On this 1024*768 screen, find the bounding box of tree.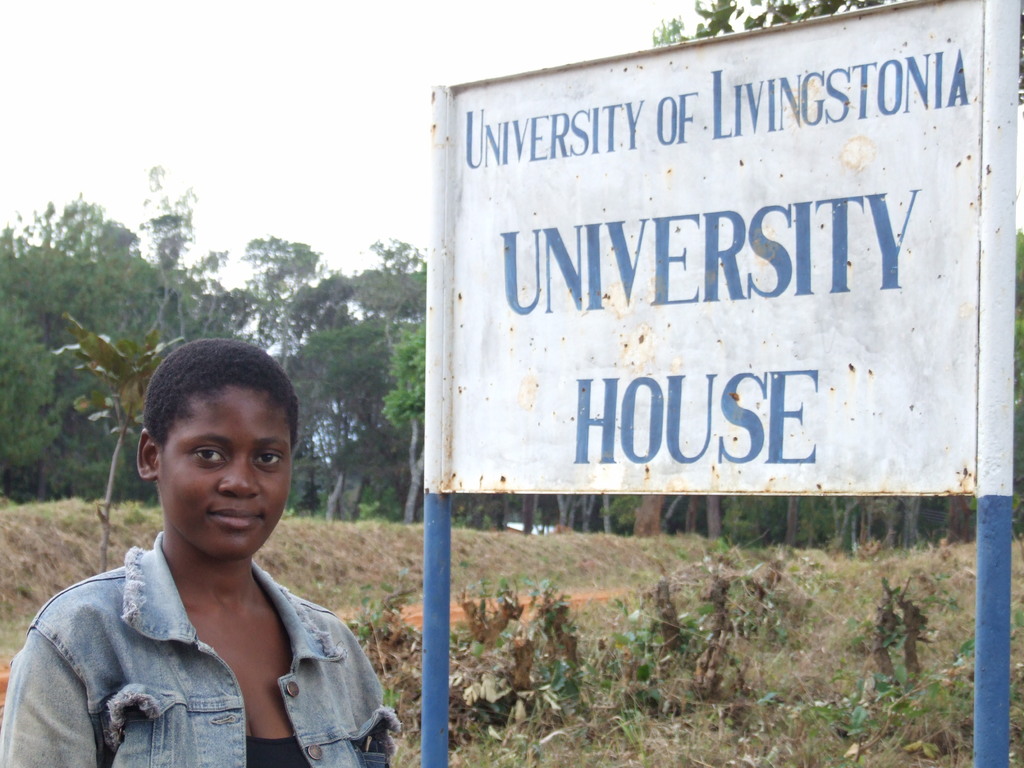
Bounding box: <box>329,234,423,520</box>.
